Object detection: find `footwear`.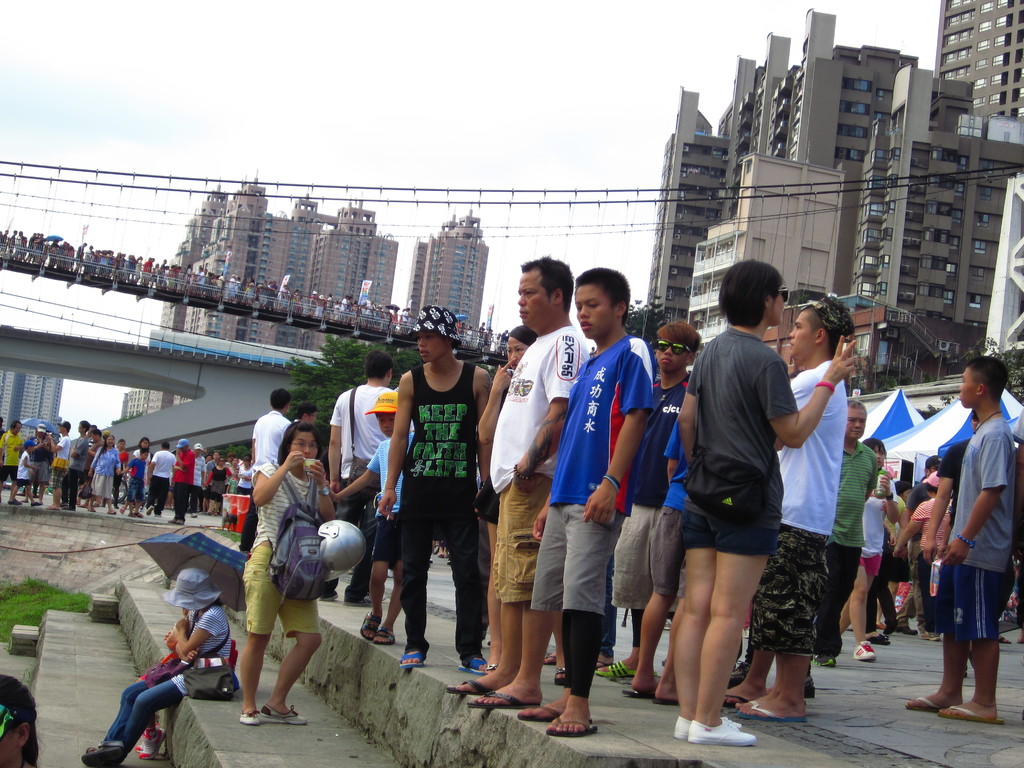
[x1=692, y1=717, x2=754, y2=746].
